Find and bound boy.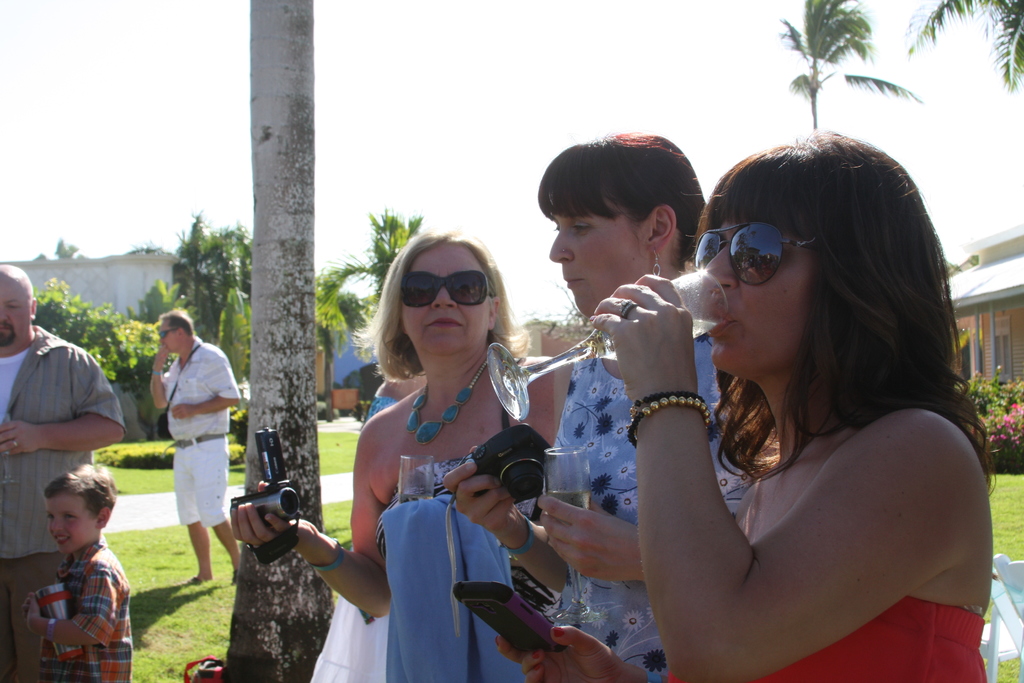
Bound: 14 467 138 682.
